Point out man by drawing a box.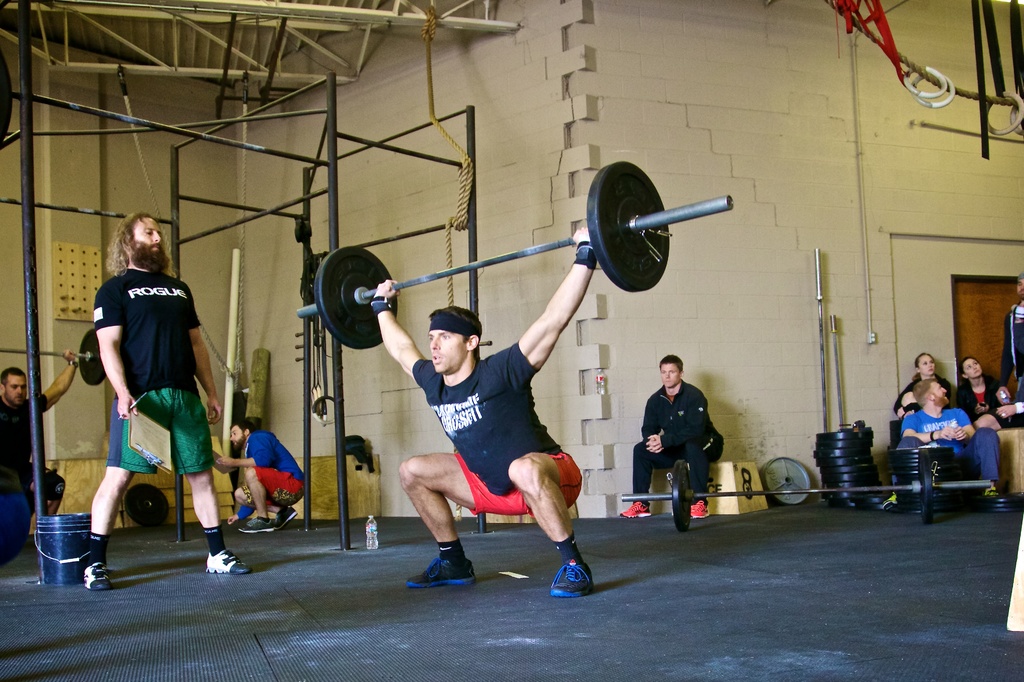
[left=0, top=351, right=79, bottom=558].
